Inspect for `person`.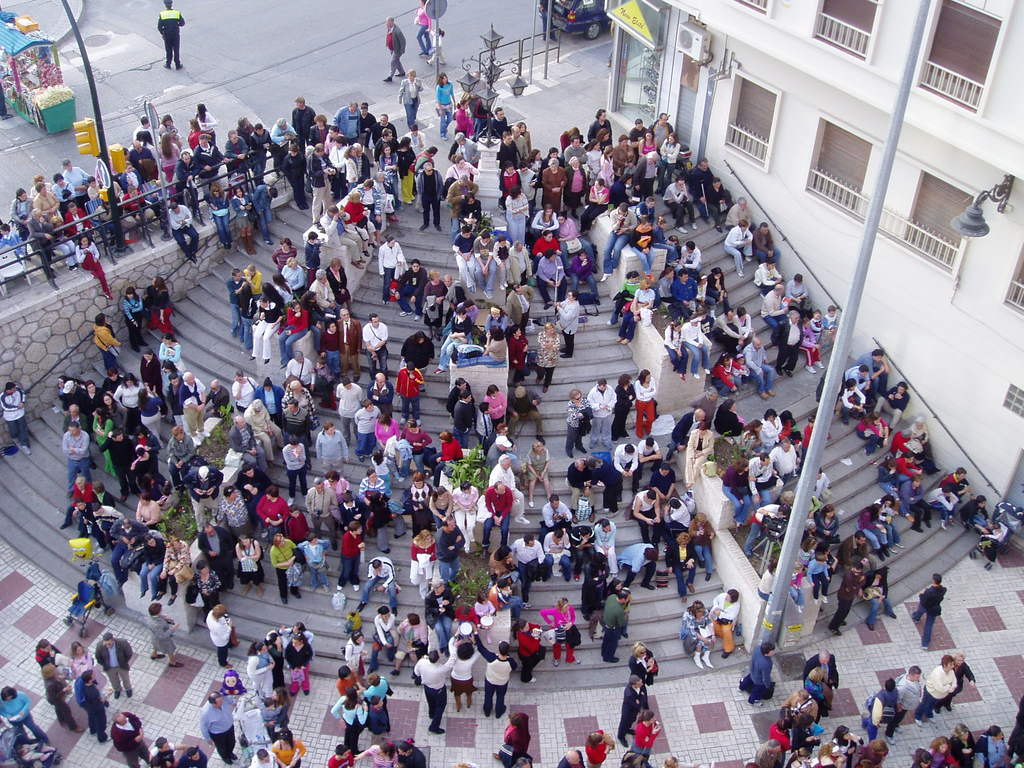
Inspection: bbox=(387, 19, 407, 76).
